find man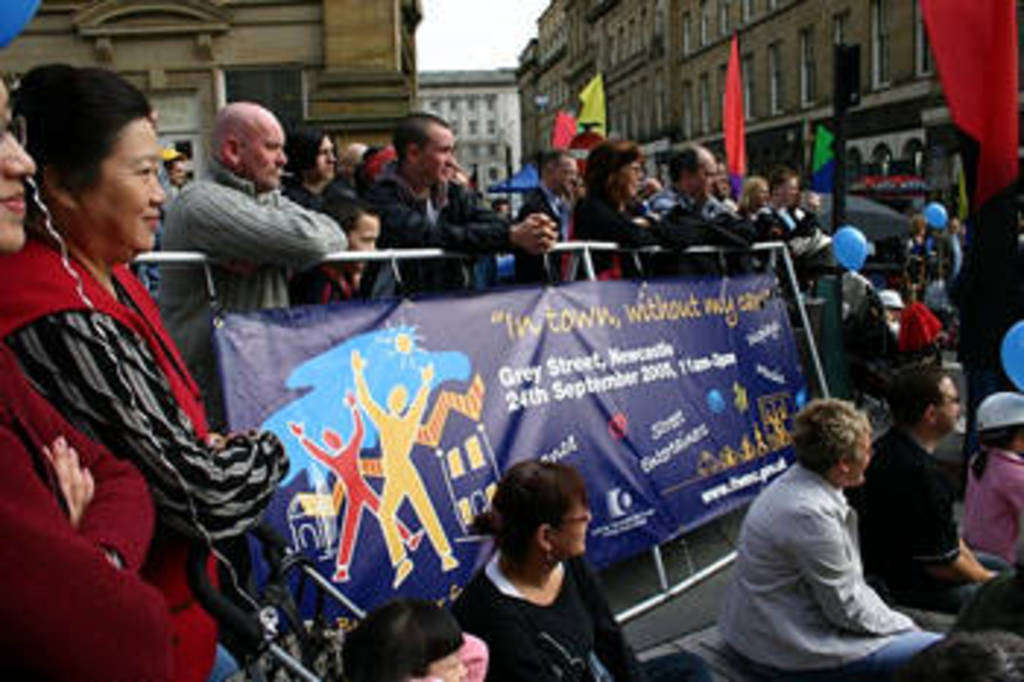
bbox(714, 392, 936, 664)
